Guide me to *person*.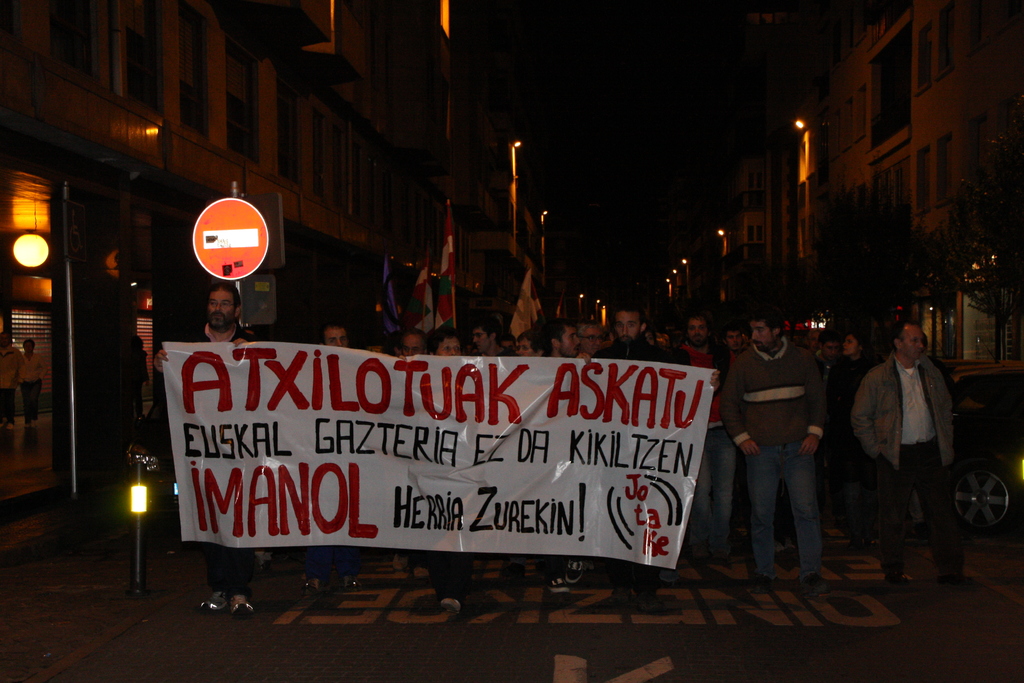
Guidance: [left=467, top=318, right=512, bottom=356].
